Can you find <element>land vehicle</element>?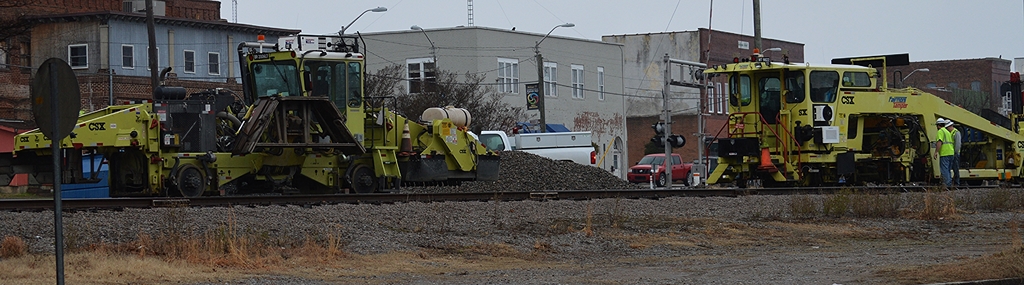
Yes, bounding box: <box>15,41,502,194</box>.
